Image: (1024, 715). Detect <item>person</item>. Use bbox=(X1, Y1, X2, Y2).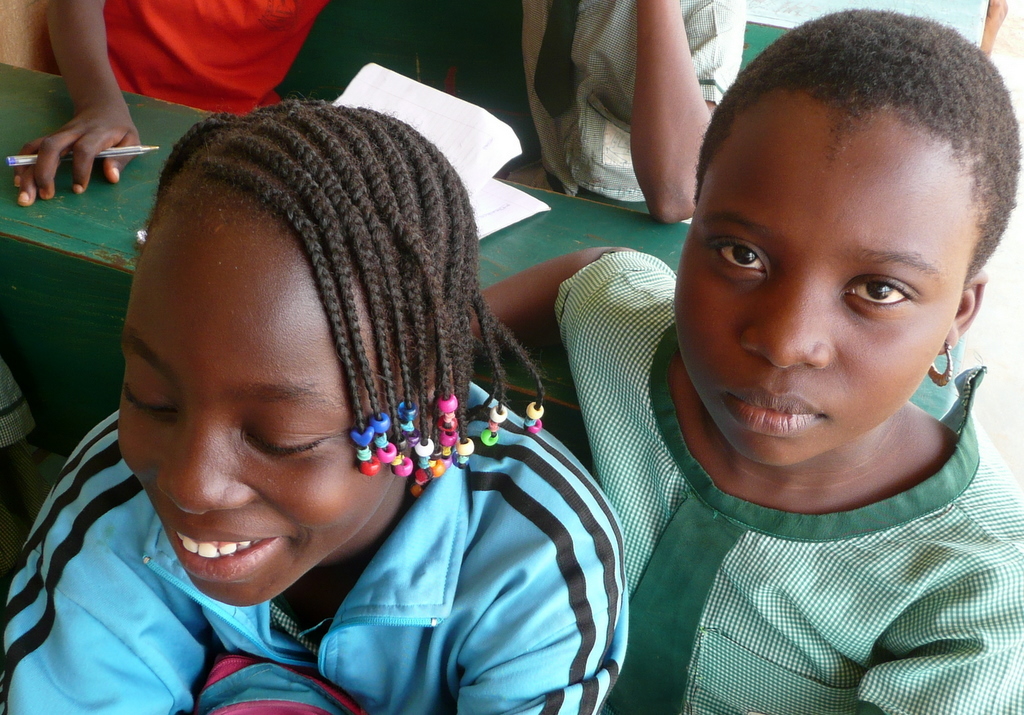
bbox=(465, 0, 1023, 714).
